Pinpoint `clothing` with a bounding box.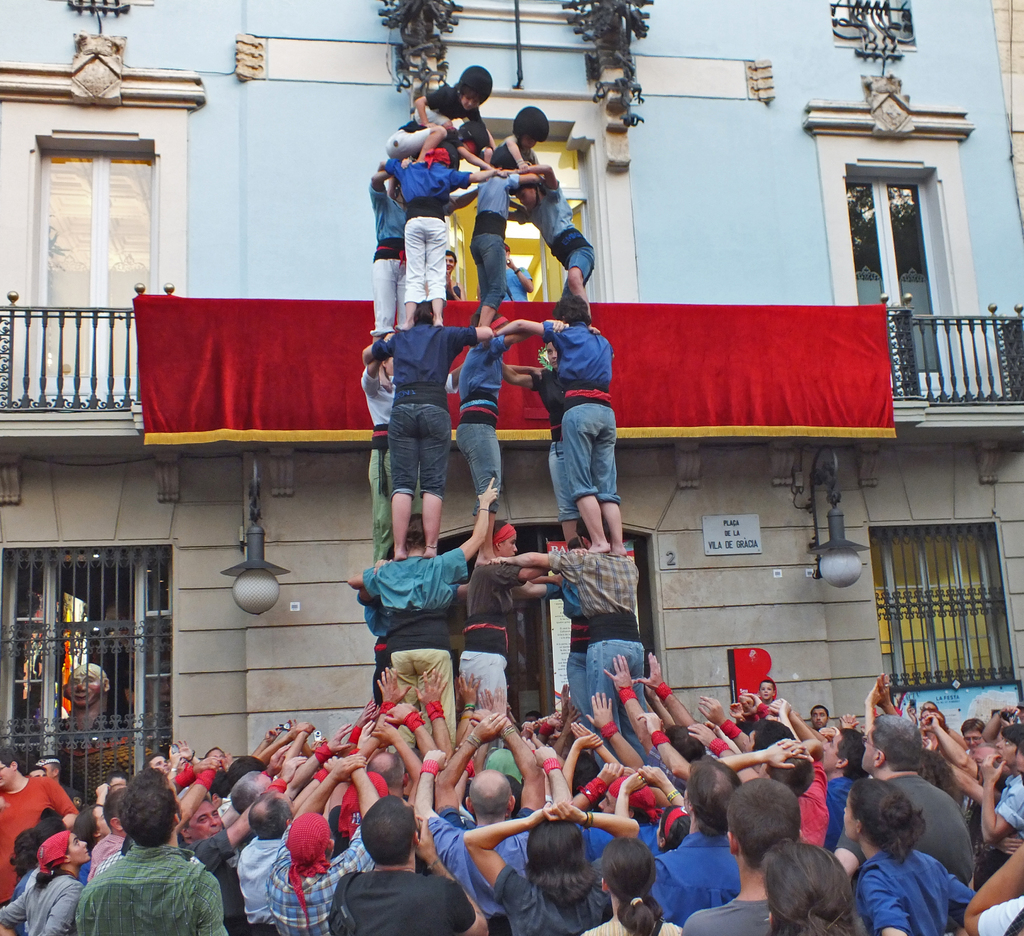
x1=527, y1=362, x2=582, y2=526.
